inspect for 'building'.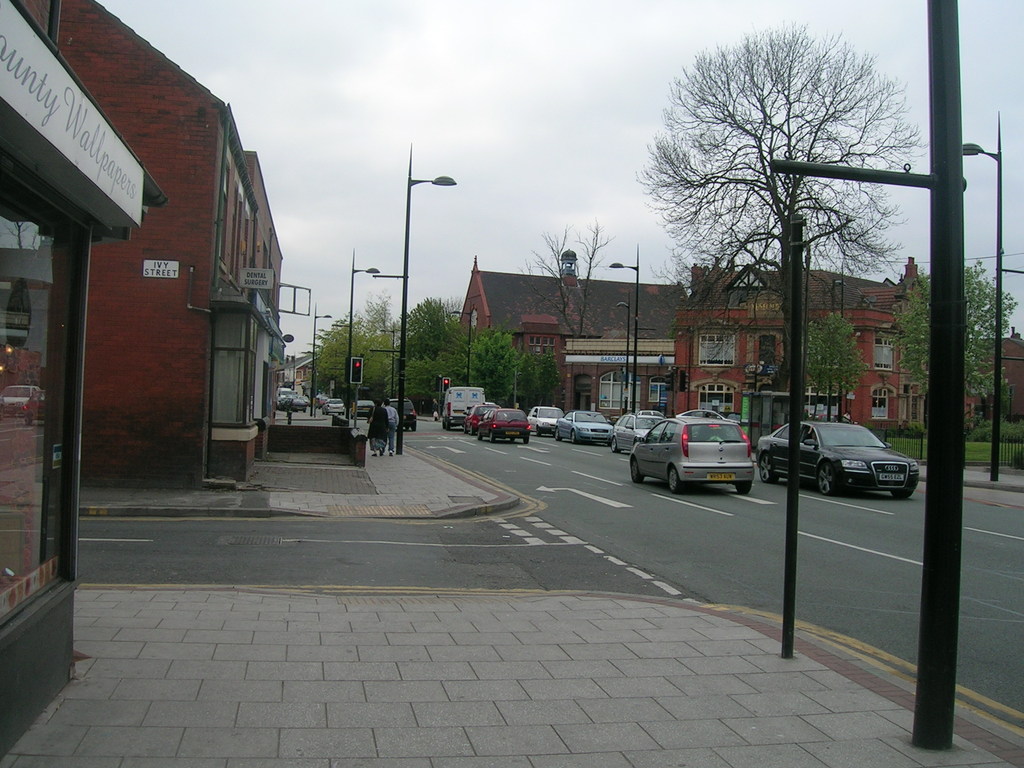
Inspection: {"left": 57, "top": 0, "right": 285, "bottom": 487}.
